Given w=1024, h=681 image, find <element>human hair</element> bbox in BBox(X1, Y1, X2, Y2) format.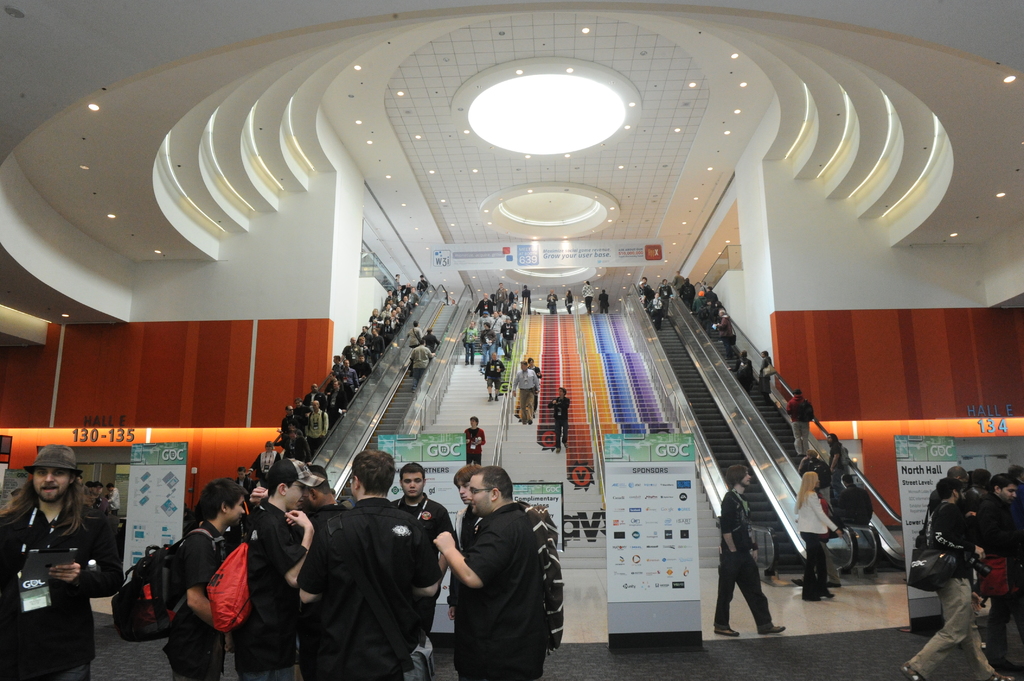
BBox(992, 473, 1014, 492).
